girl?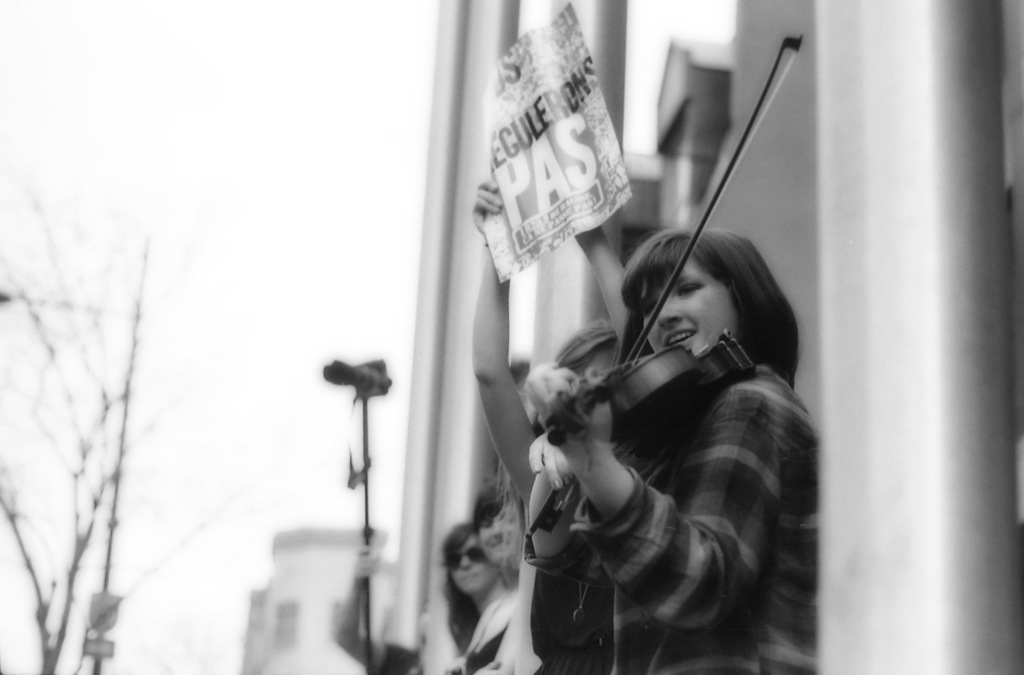
(440, 522, 506, 656)
